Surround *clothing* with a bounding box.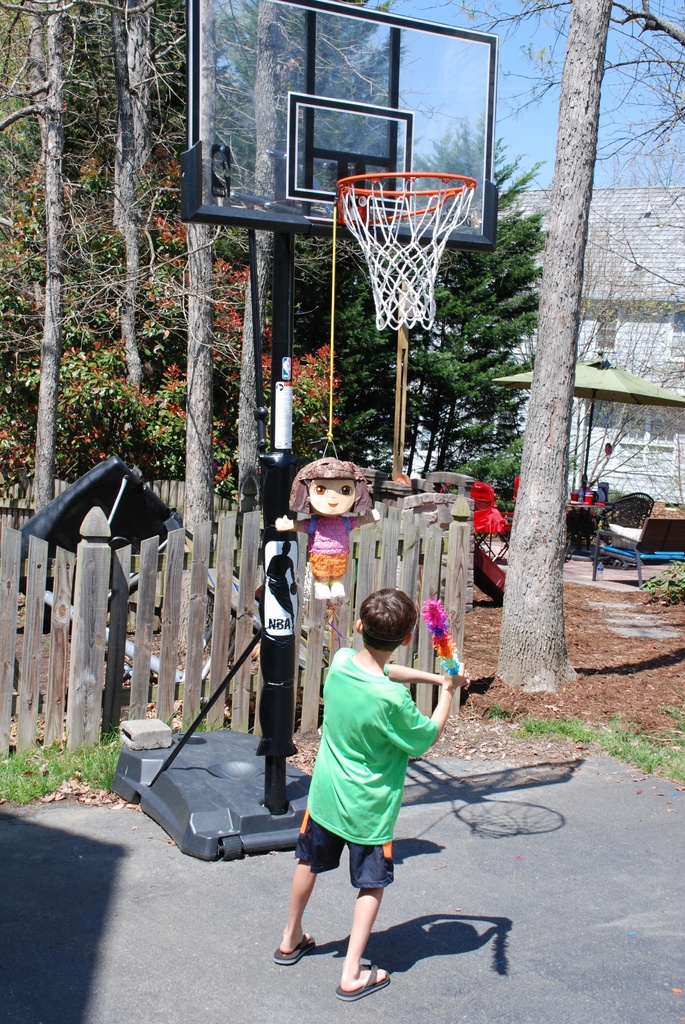
BBox(297, 632, 435, 893).
